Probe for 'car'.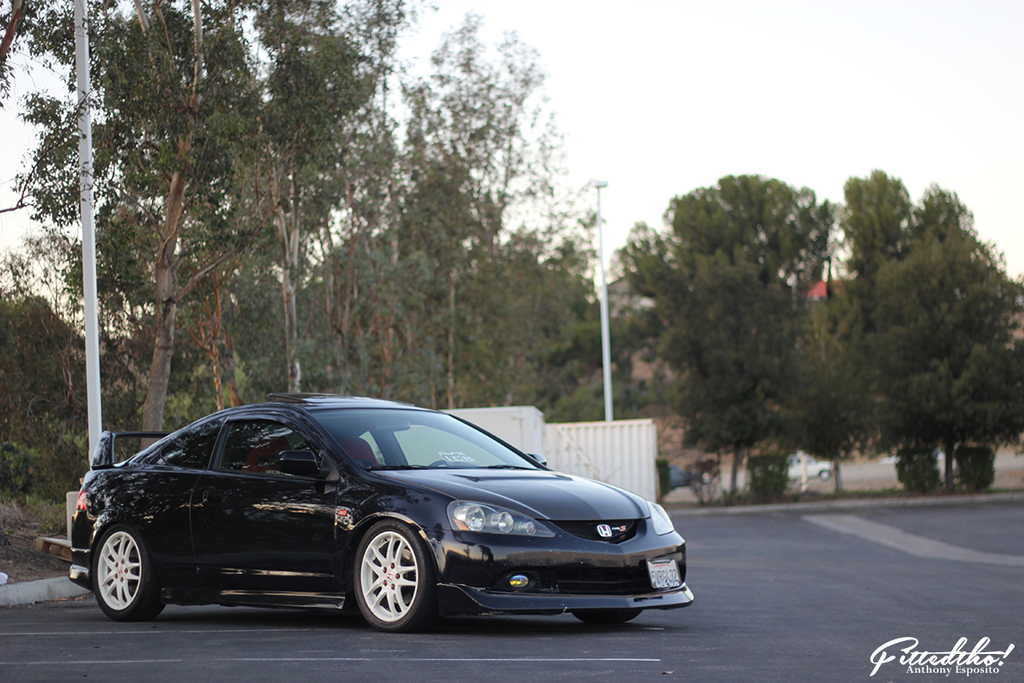
Probe result: rect(74, 394, 689, 628).
